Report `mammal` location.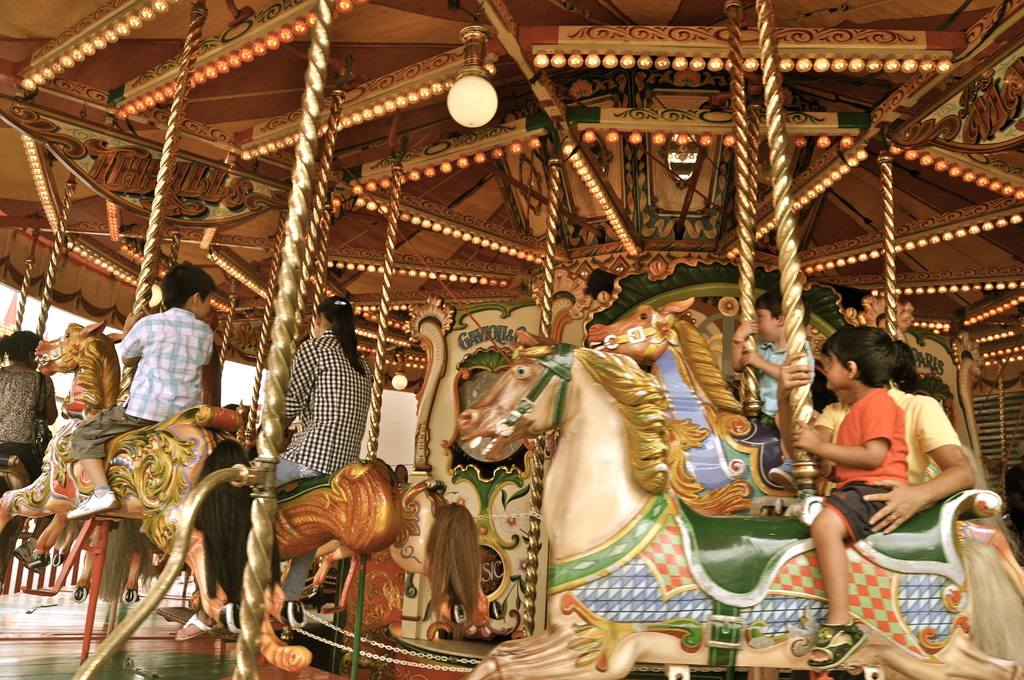
Report: box(449, 332, 1023, 679).
